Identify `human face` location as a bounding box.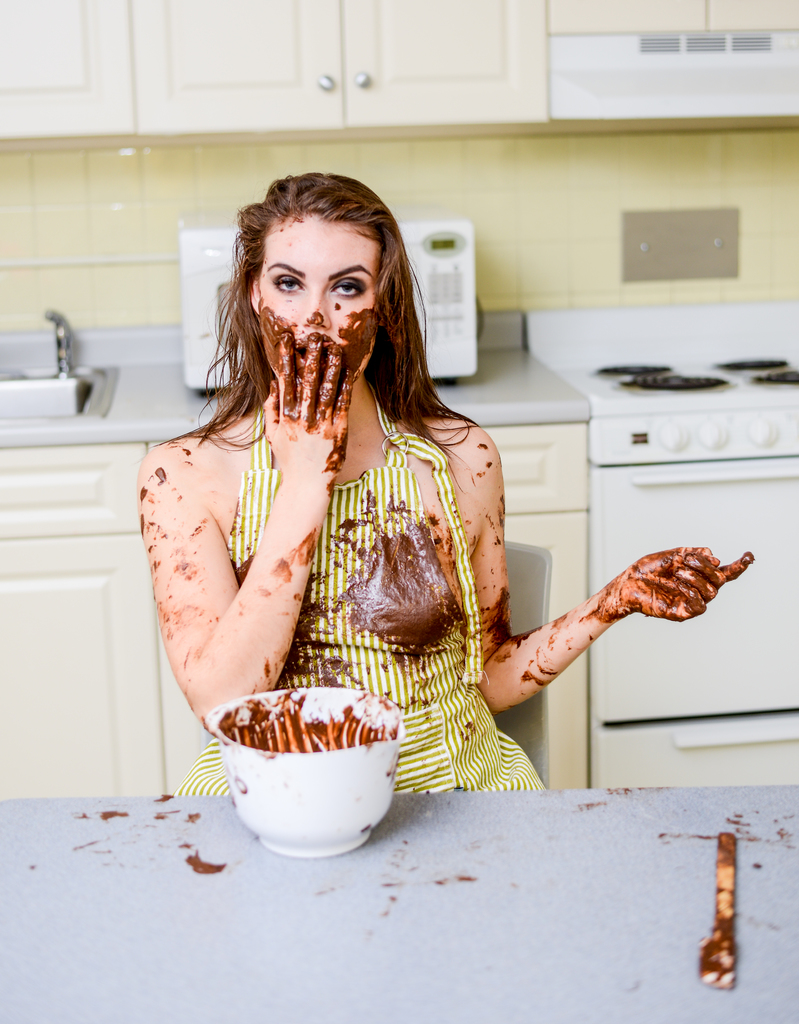
box=[255, 214, 383, 403].
